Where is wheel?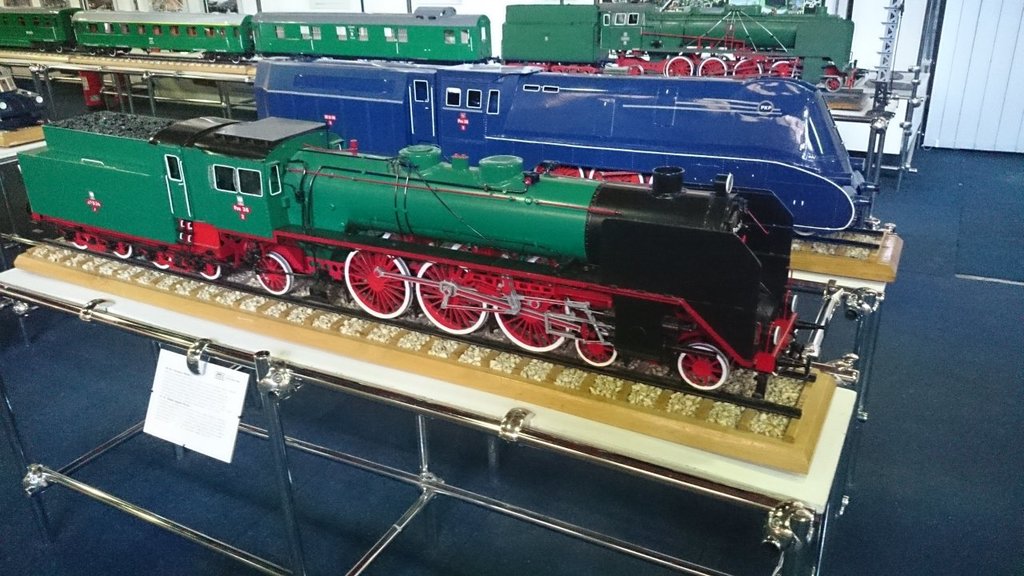
(70, 46, 74, 54).
